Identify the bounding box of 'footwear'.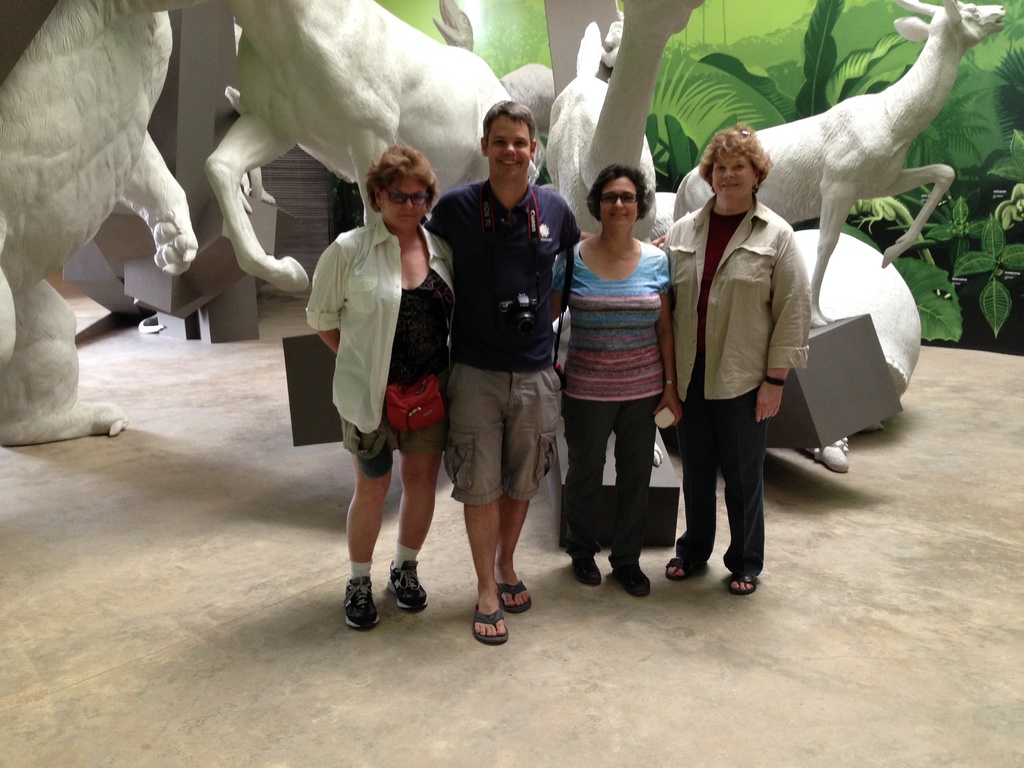
{"x1": 380, "y1": 564, "x2": 435, "y2": 611}.
